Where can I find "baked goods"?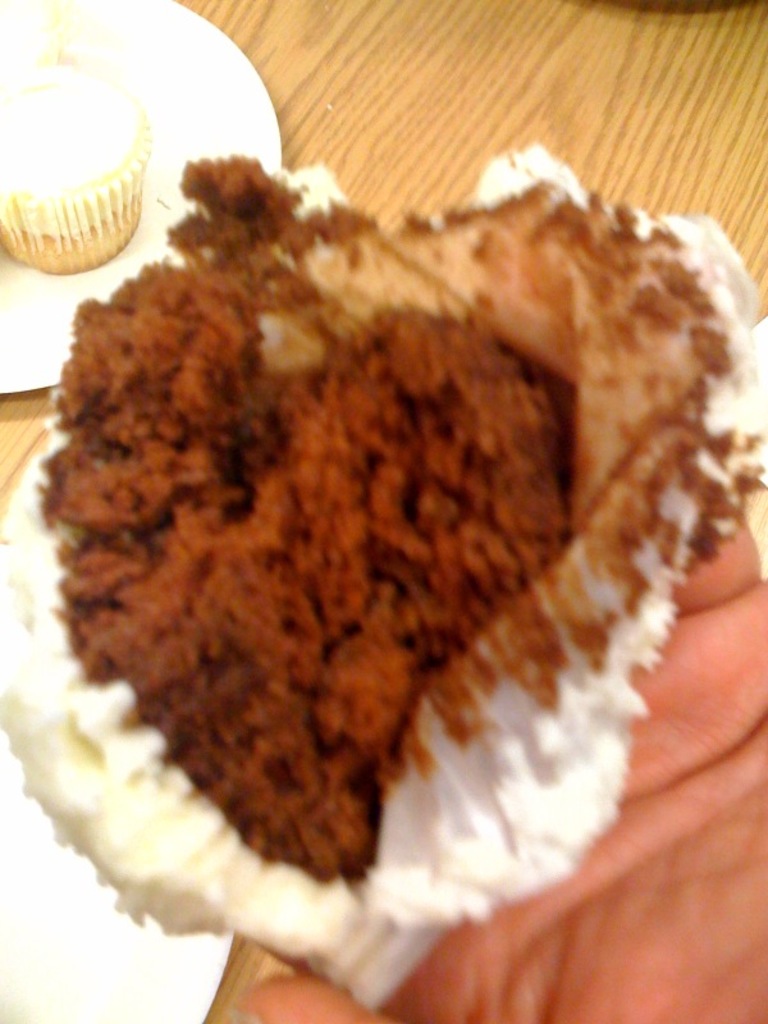
You can find it at BBox(0, 140, 767, 1023).
